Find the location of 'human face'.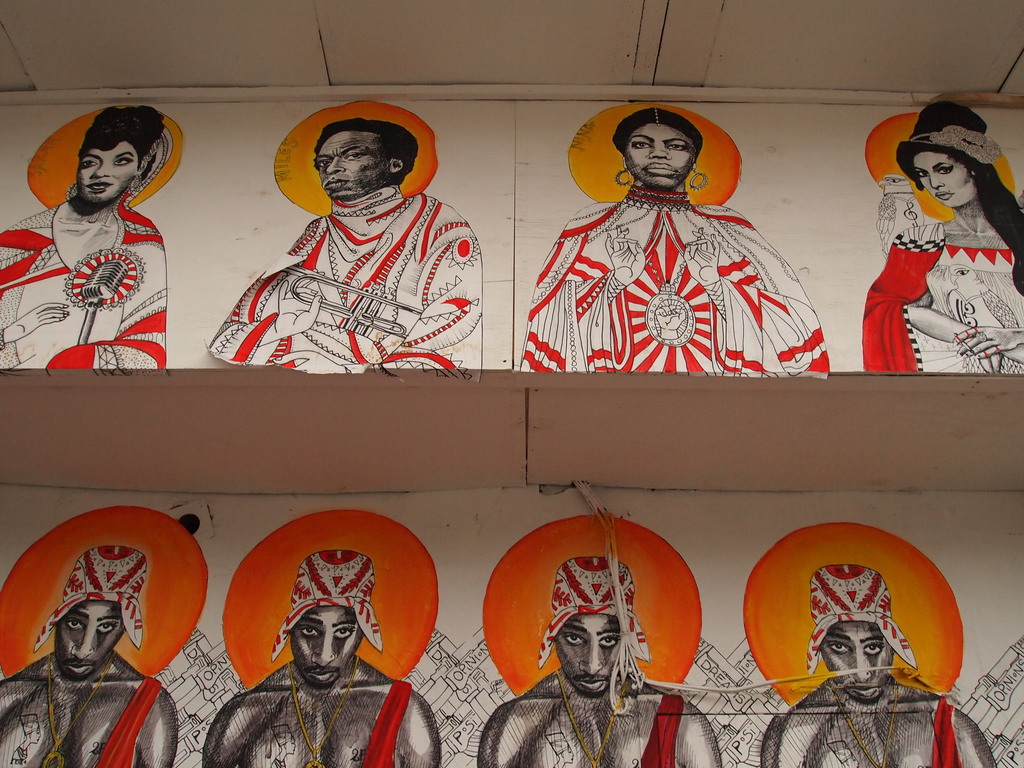
Location: bbox=[549, 613, 620, 696].
